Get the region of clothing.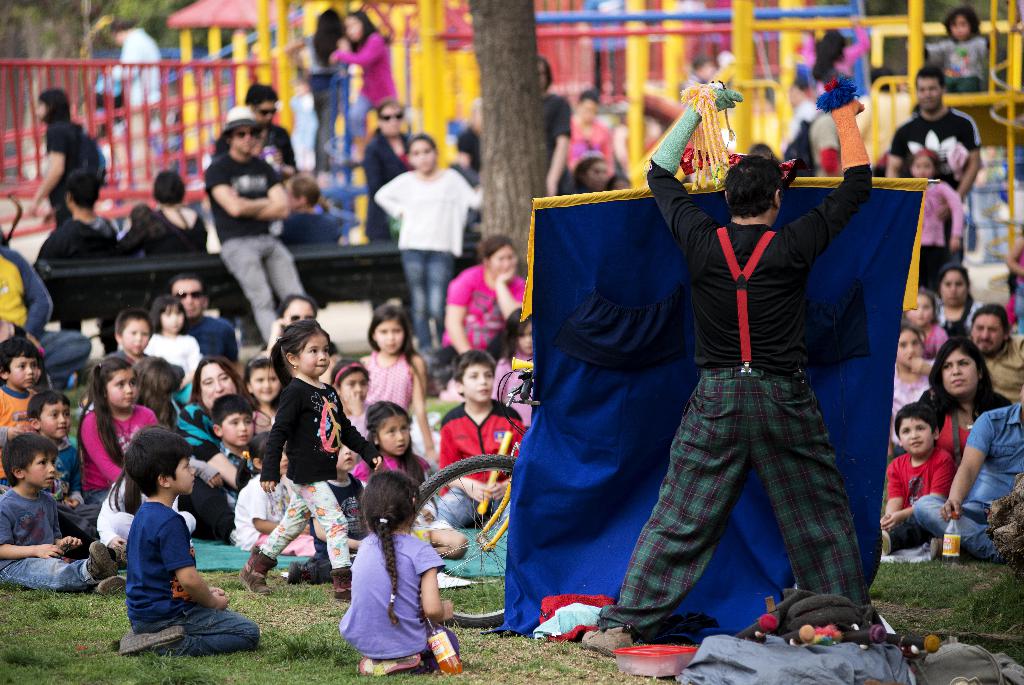
bbox(887, 442, 955, 551).
